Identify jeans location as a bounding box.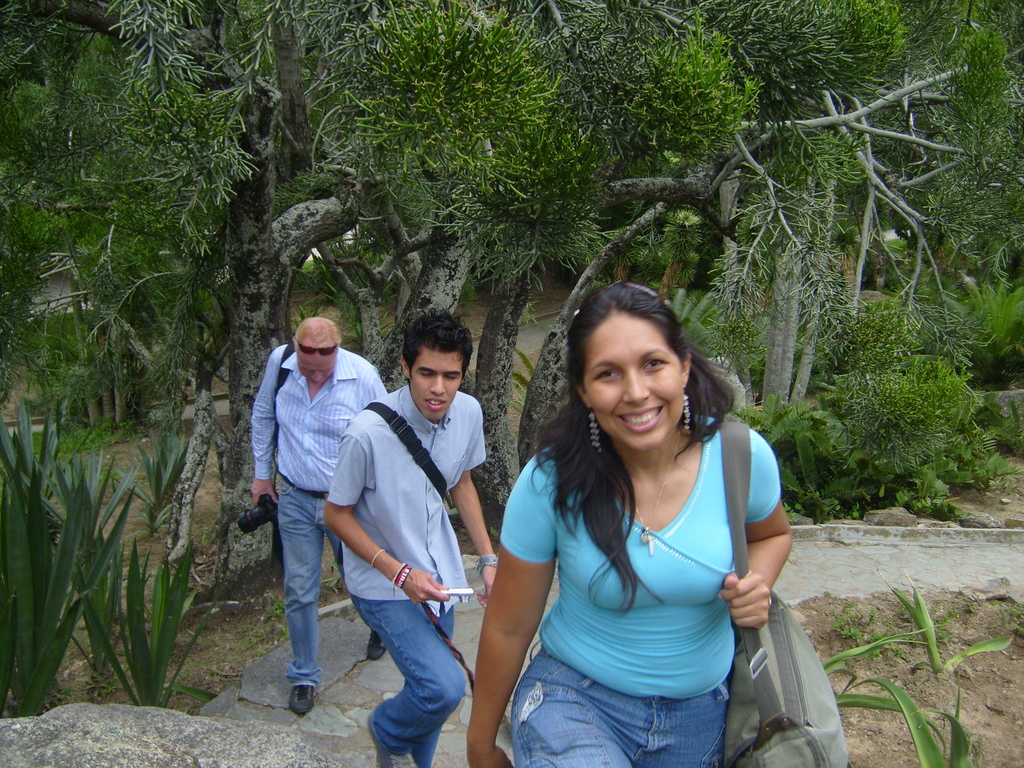
region(284, 474, 324, 685).
